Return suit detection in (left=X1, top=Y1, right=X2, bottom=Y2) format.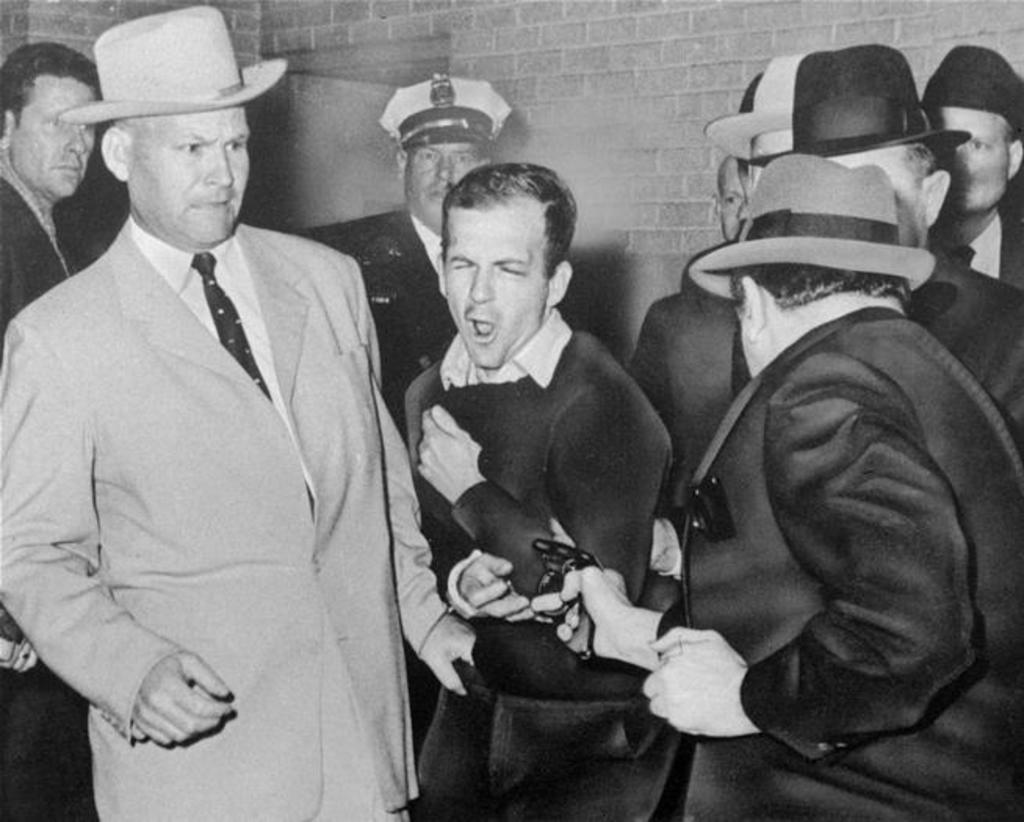
(left=352, top=215, right=448, bottom=412).
